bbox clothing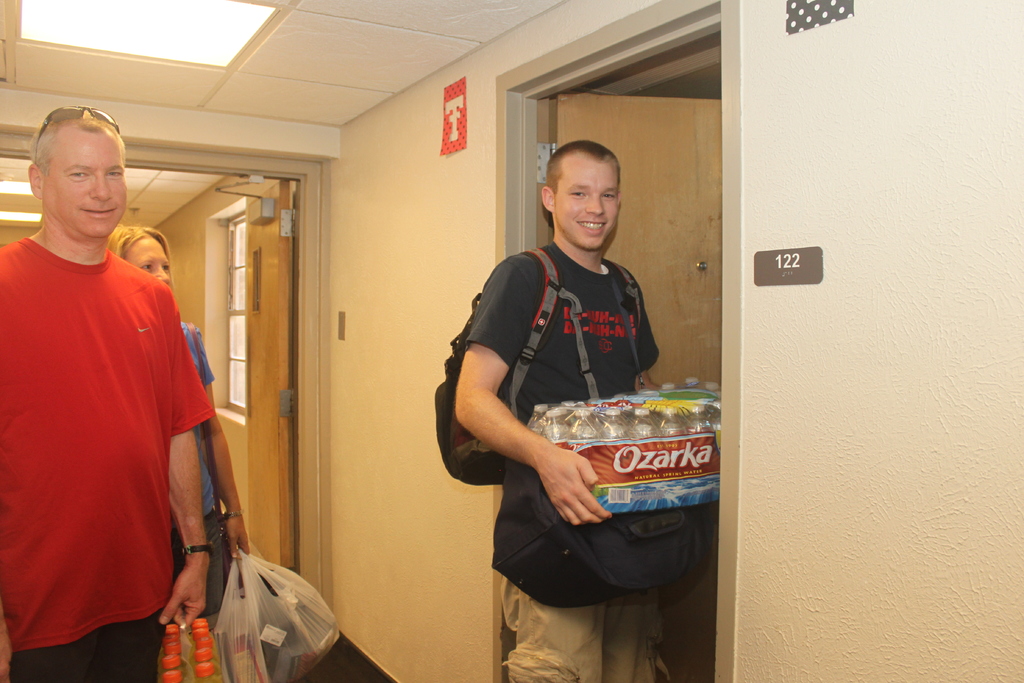
x1=16, y1=226, x2=229, y2=664
